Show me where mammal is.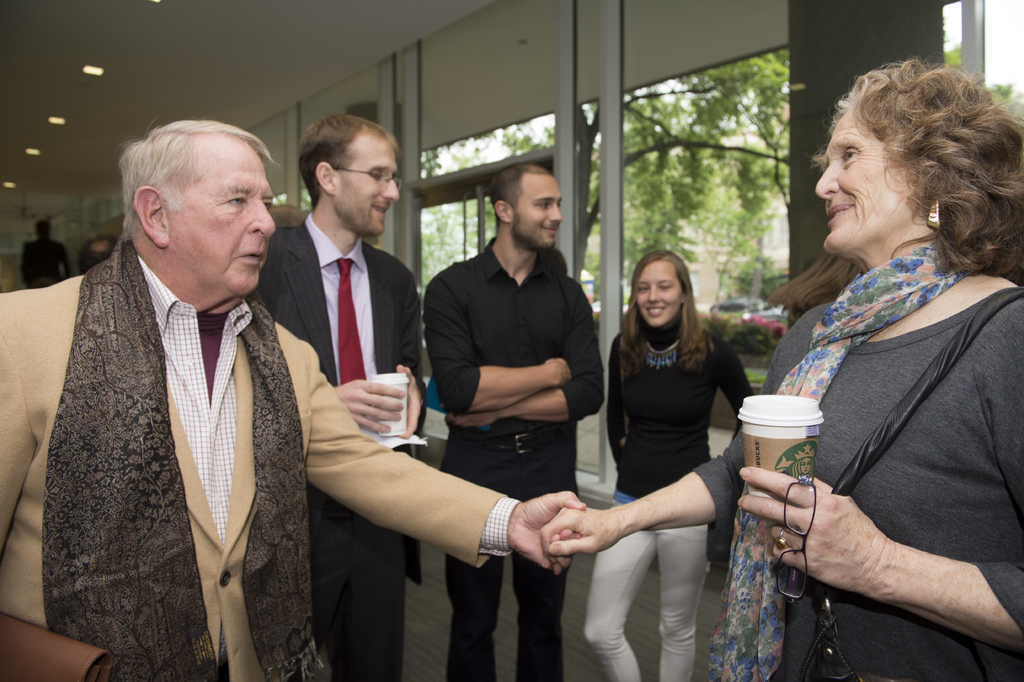
mammal is at region(538, 53, 1023, 681).
